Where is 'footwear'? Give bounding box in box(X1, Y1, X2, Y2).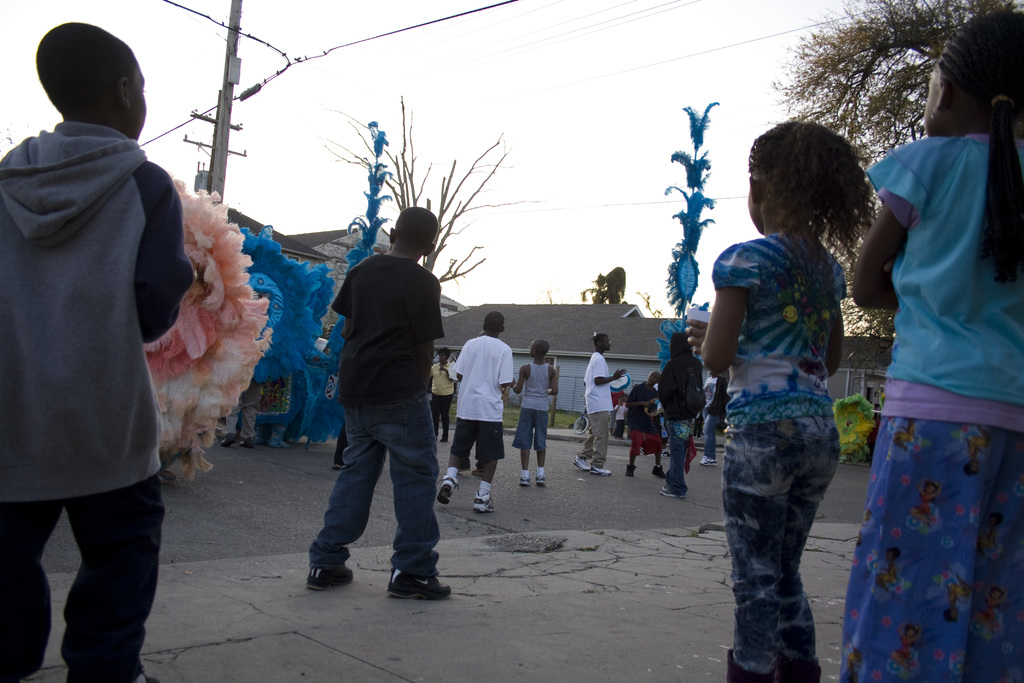
box(472, 491, 495, 514).
